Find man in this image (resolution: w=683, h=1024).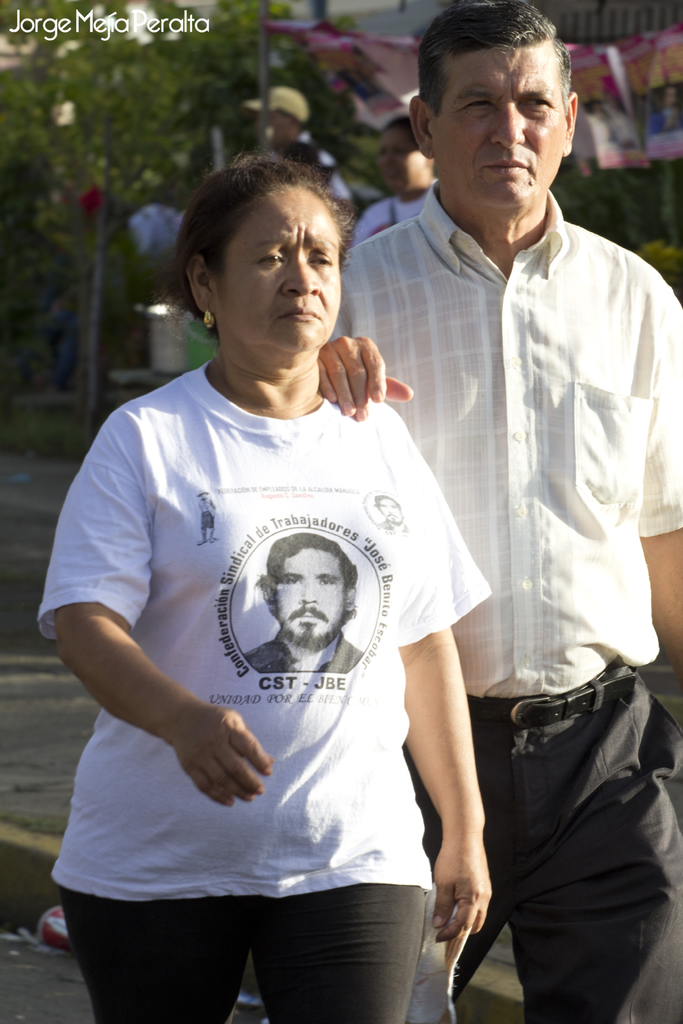
(310, 0, 682, 1023).
